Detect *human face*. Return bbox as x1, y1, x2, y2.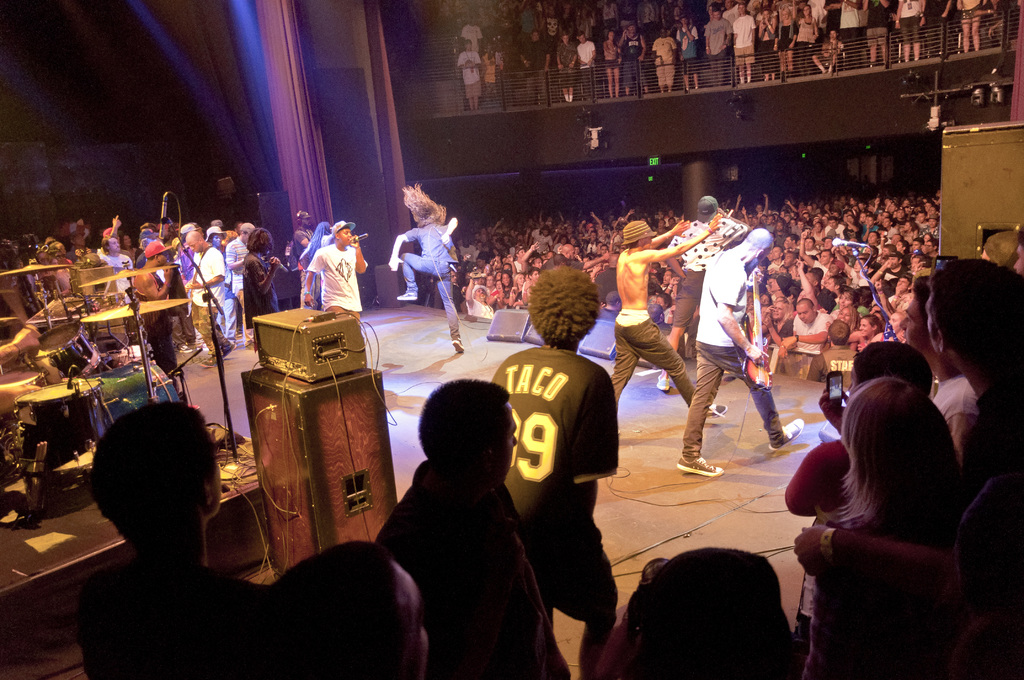
763, 9, 768, 21.
